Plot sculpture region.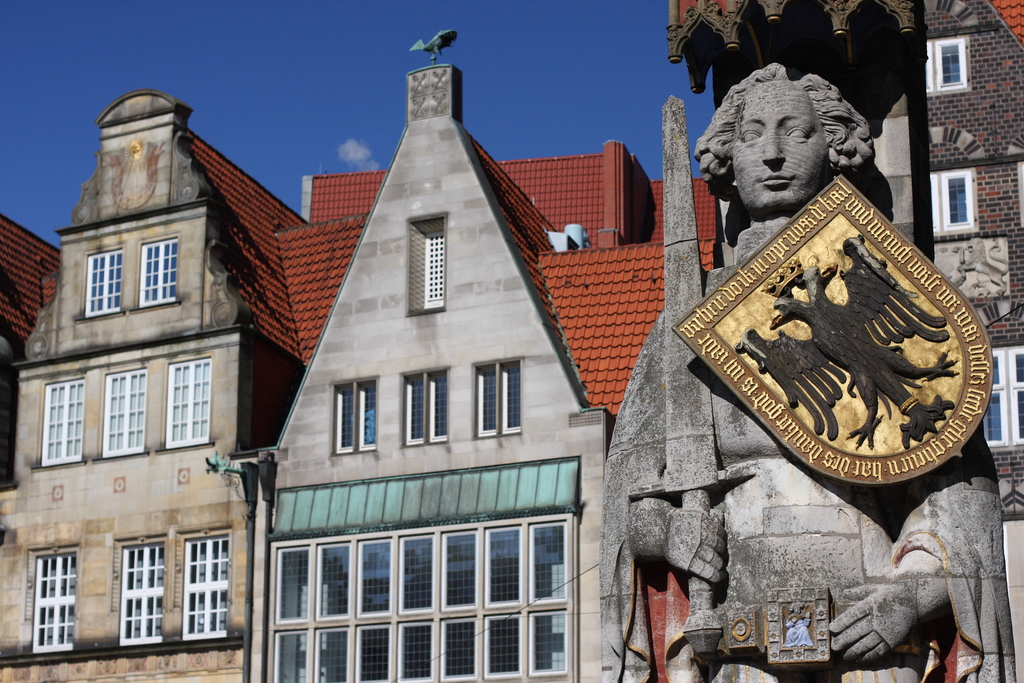
Plotted at [x1=595, y1=47, x2=1023, y2=682].
